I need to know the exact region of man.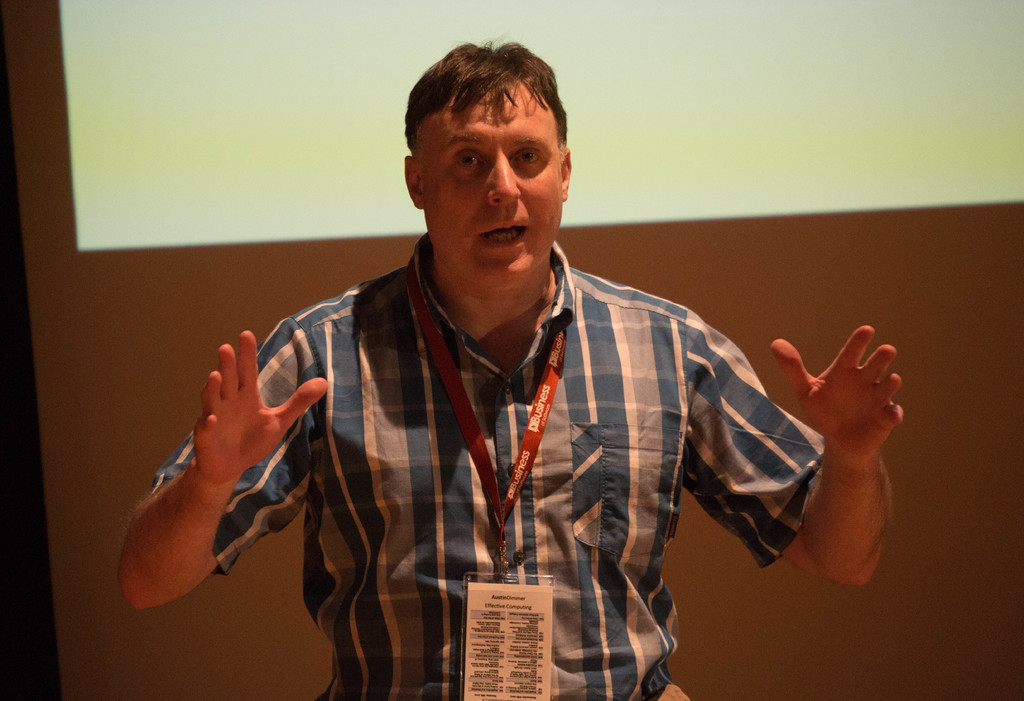
Region: (left=164, top=60, right=870, bottom=668).
